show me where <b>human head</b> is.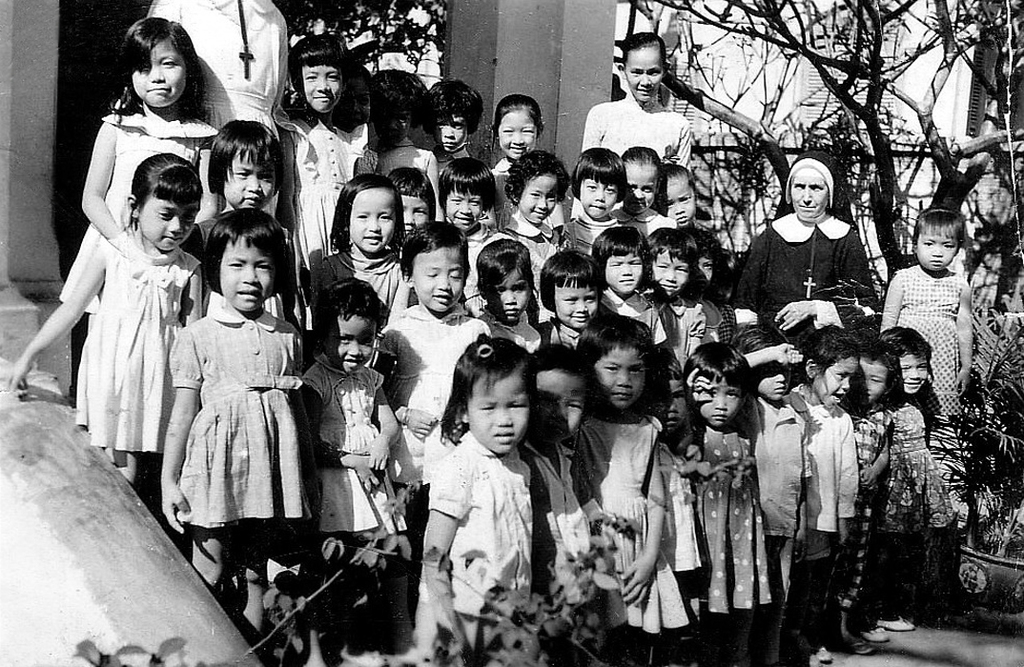
<b>human head</b> is at left=122, top=15, right=196, bottom=110.
